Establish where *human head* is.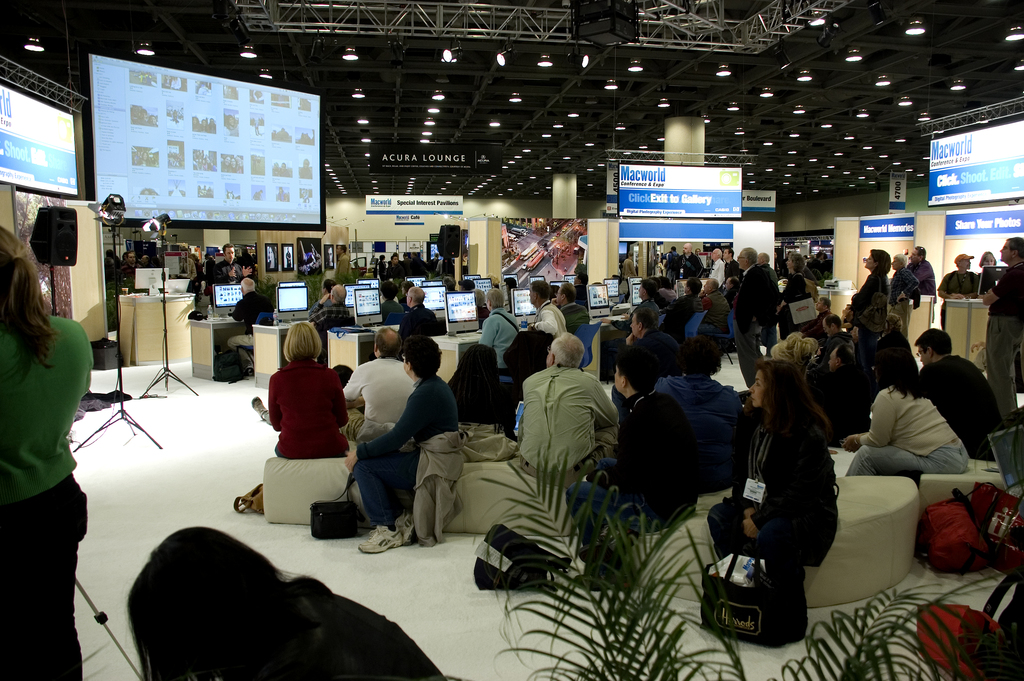
Established at rect(527, 281, 552, 306).
